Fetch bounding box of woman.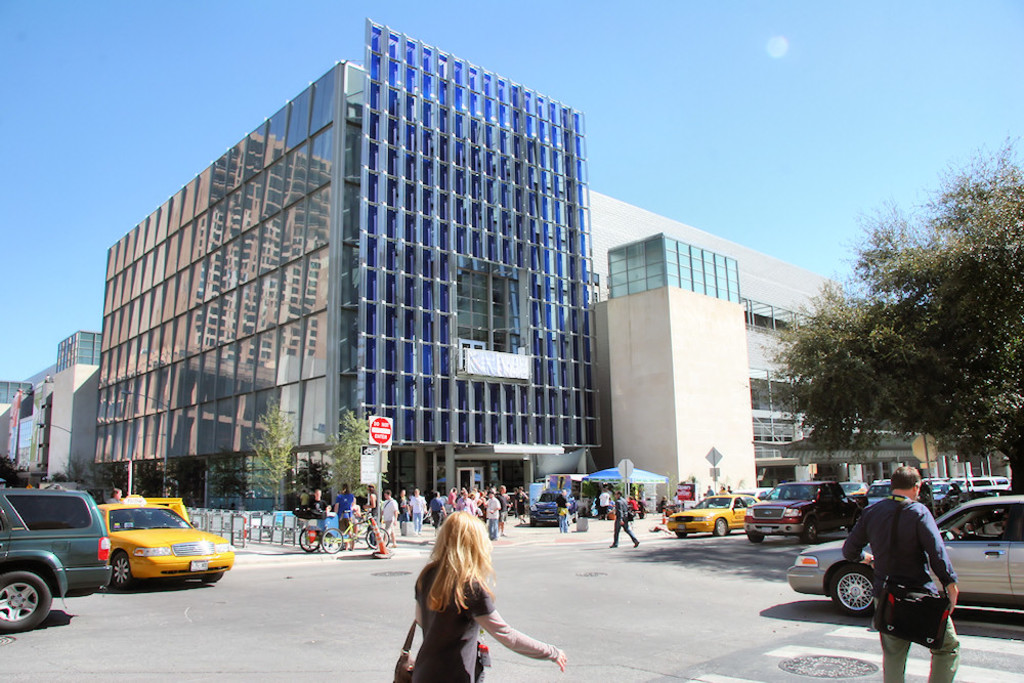
Bbox: (x1=387, y1=509, x2=540, y2=680).
